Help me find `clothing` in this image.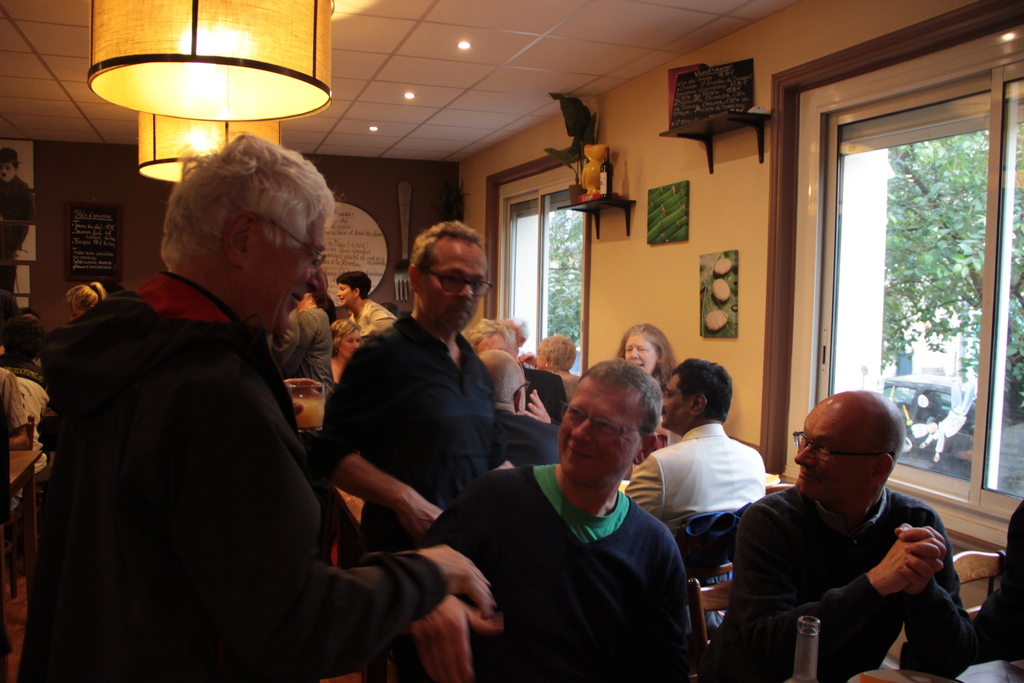
Found it: bbox=(701, 483, 977, 682).
